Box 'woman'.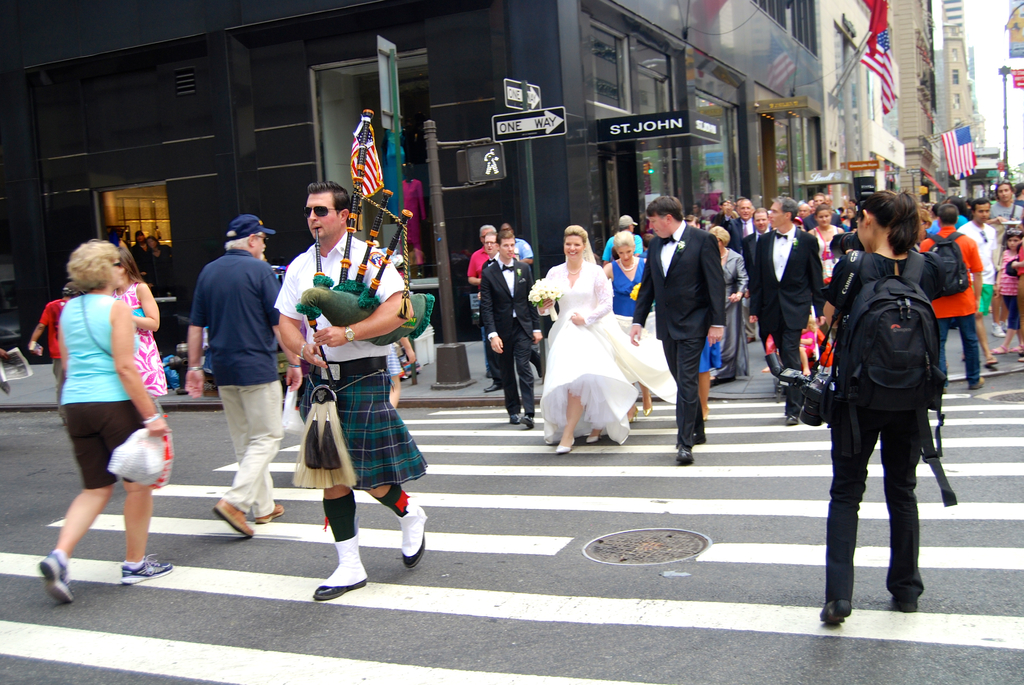
l=708, t=224, r=749, b=382.
